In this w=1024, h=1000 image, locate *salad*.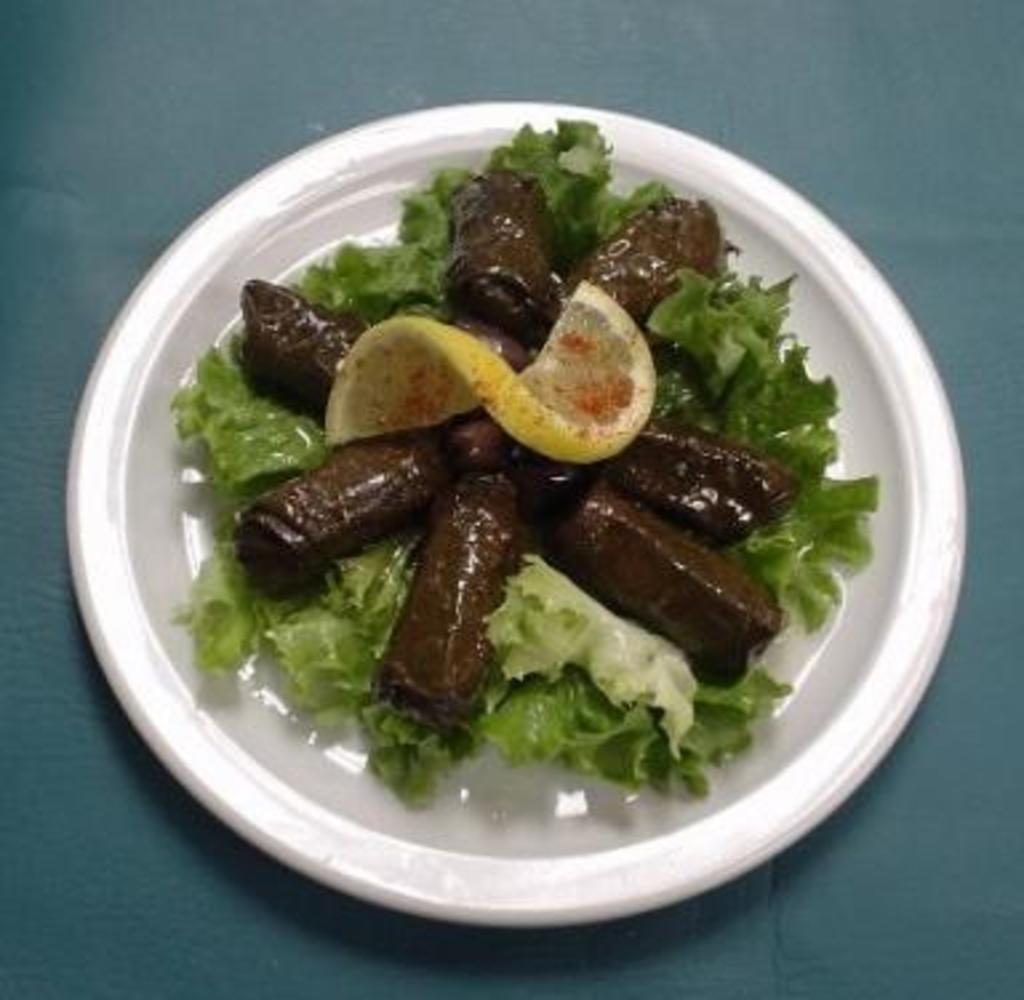
Bounding box: Rect(163, 112, 883, 805).
